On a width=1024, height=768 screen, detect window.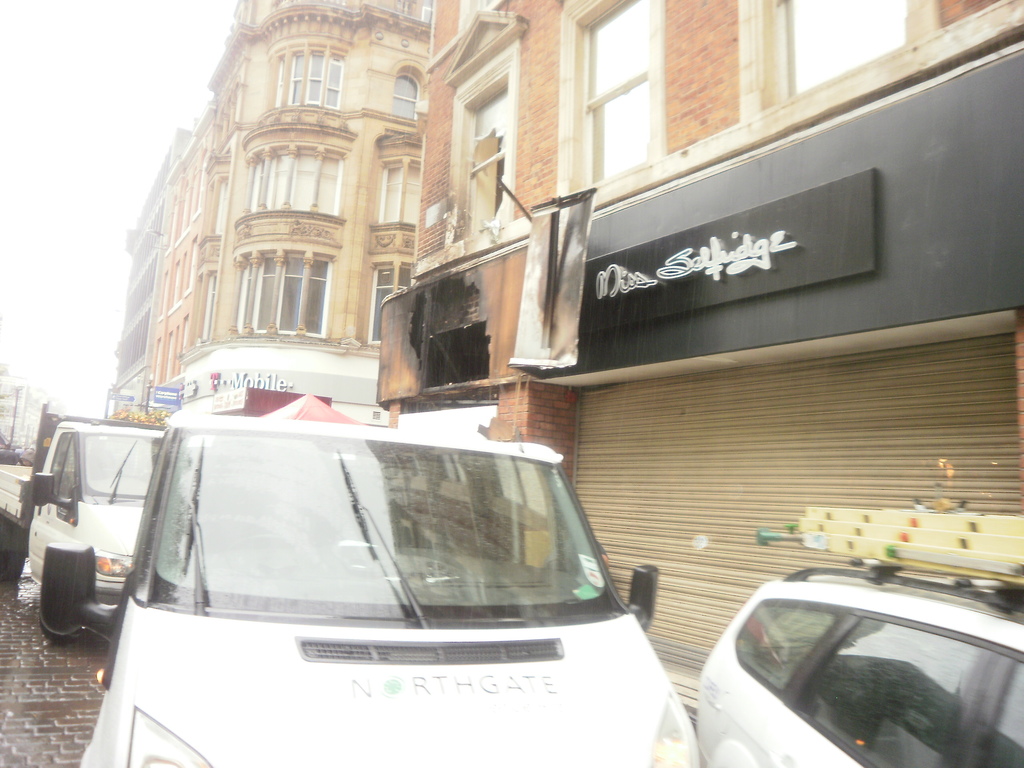
left=736, top=0, right=944, bottom=127.
